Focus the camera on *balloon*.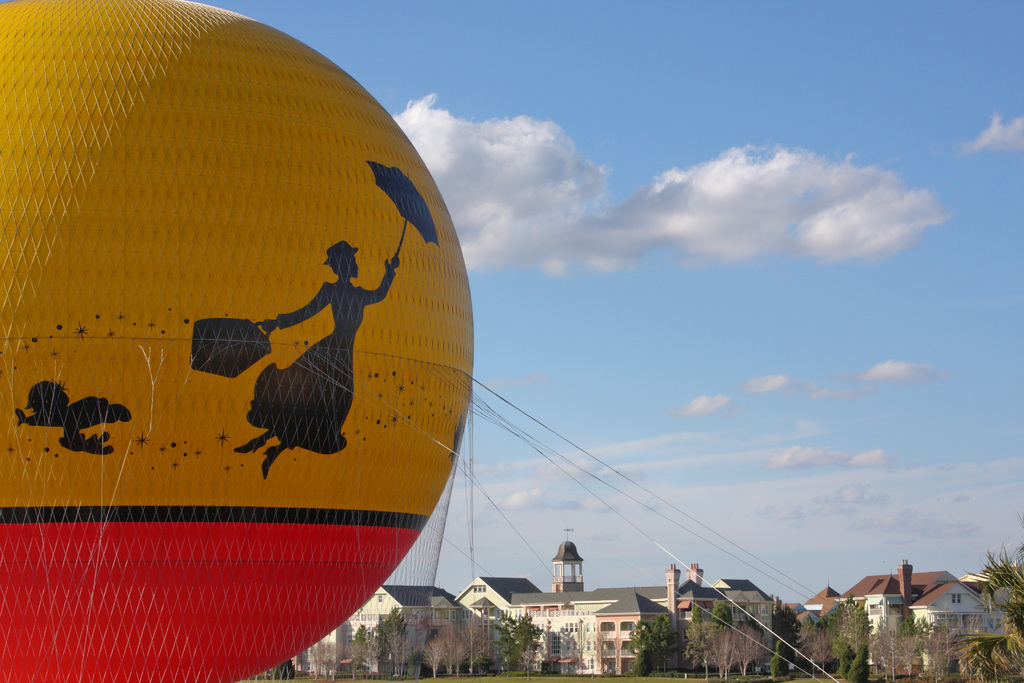
Focus region: <box>0,0,476,682</box>.
